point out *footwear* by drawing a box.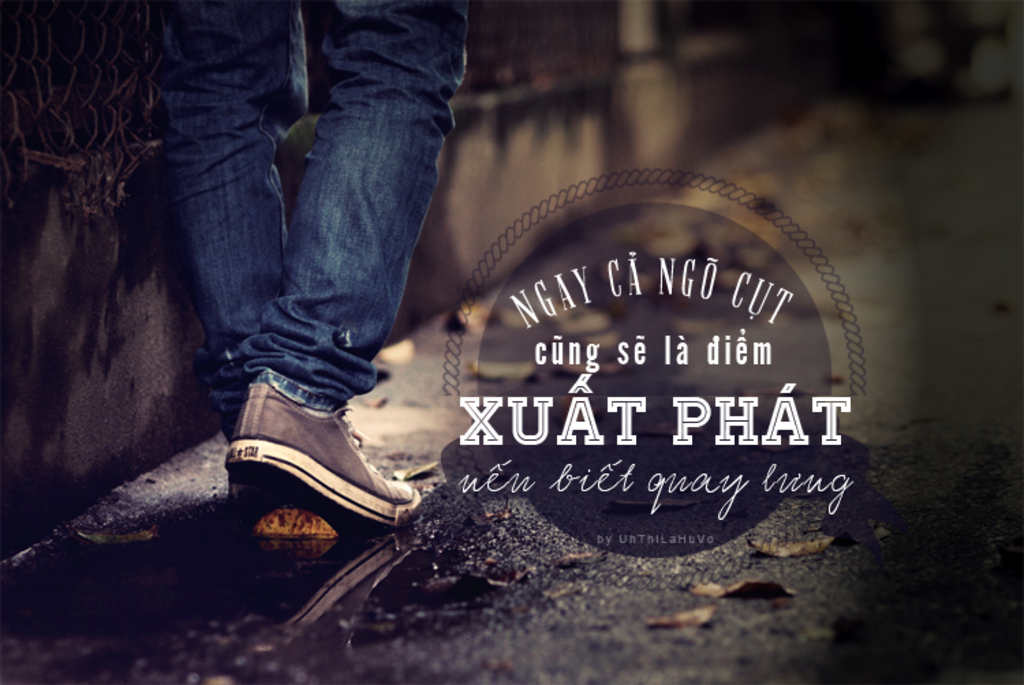
224 379 422 562.
